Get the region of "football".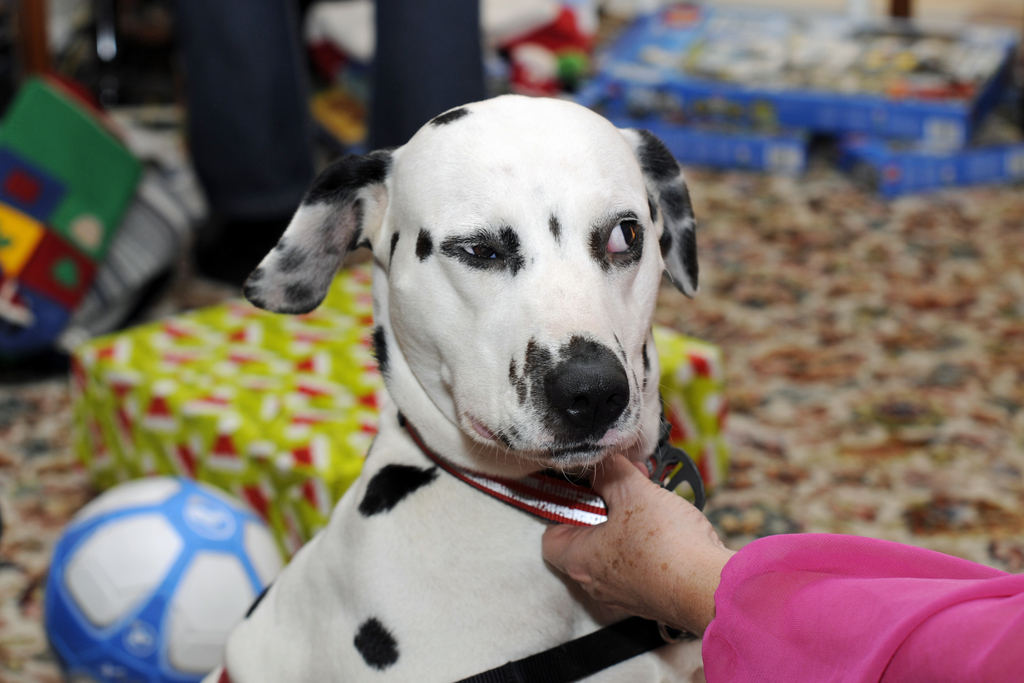
{"left": 42, "top": 476, "right": 290, "bottom": 682}.
